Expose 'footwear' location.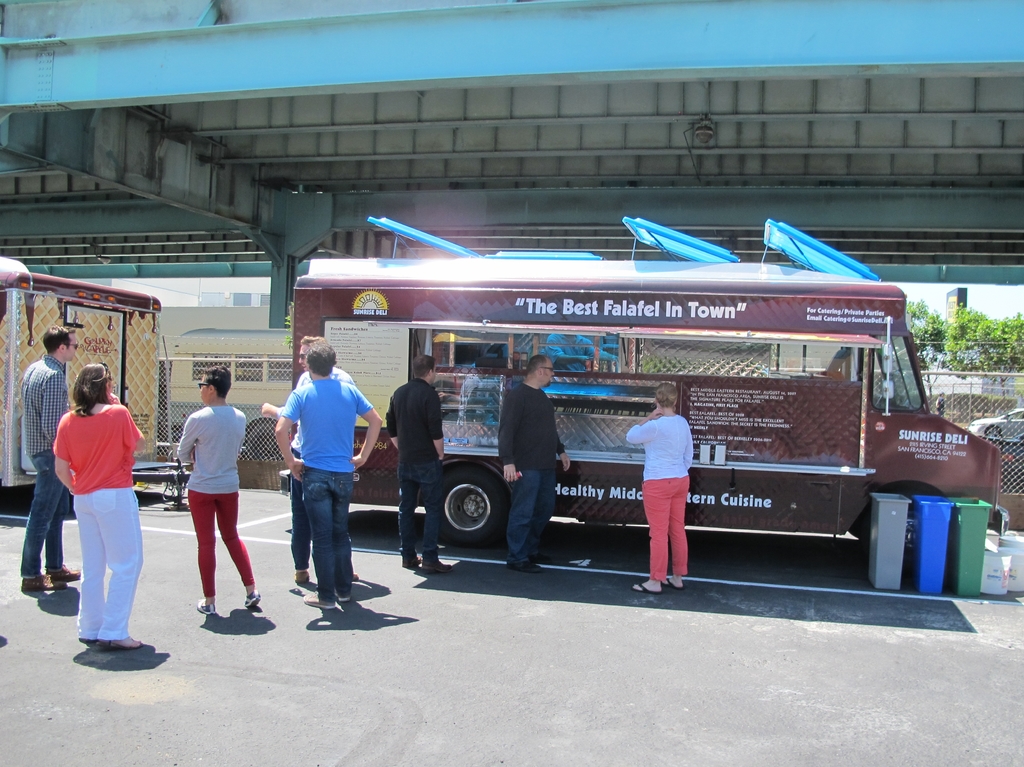
Exposed at [97,642,159,652].
